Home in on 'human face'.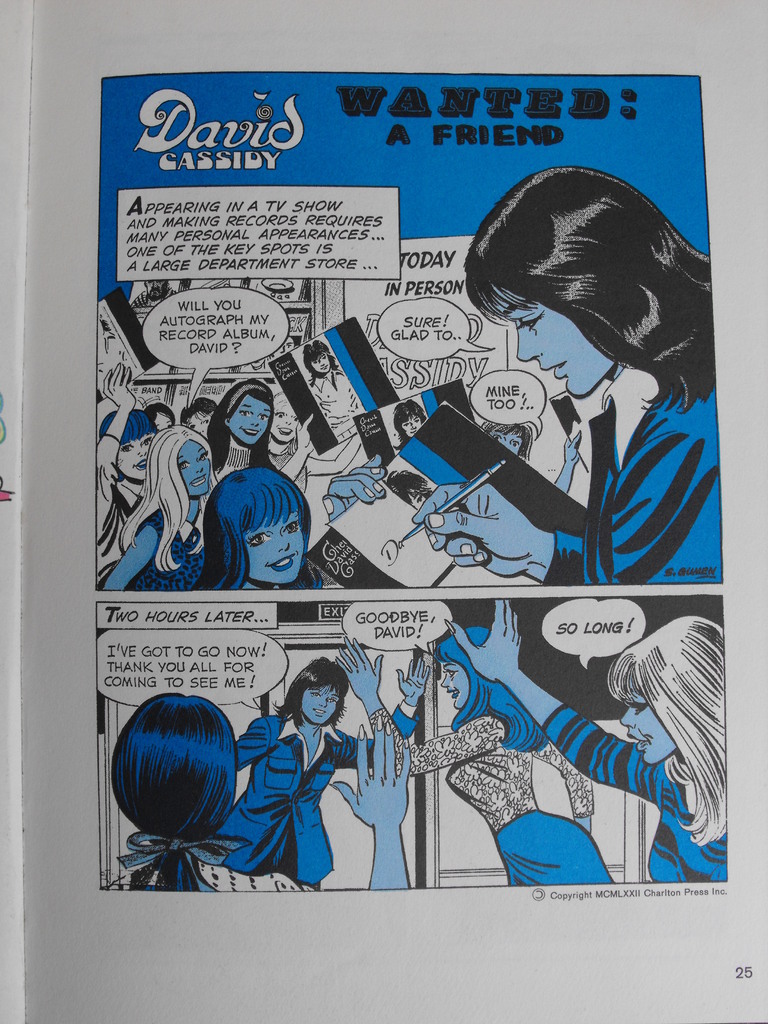
Homed in at locate(302, 688, 335, 724).
